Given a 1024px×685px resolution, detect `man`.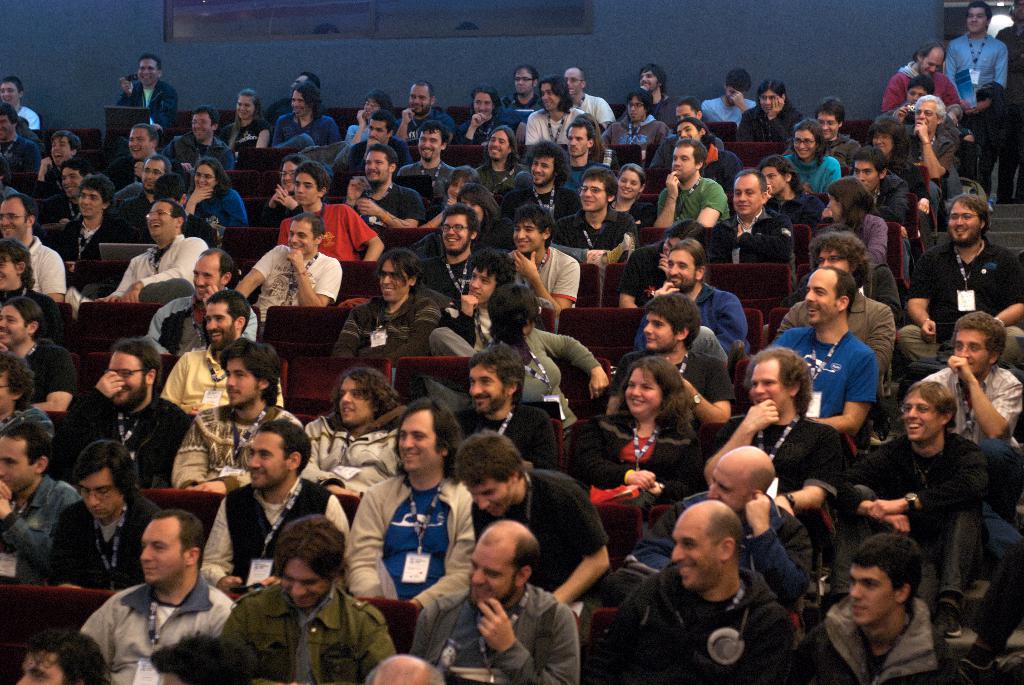
90,198,212,304.
